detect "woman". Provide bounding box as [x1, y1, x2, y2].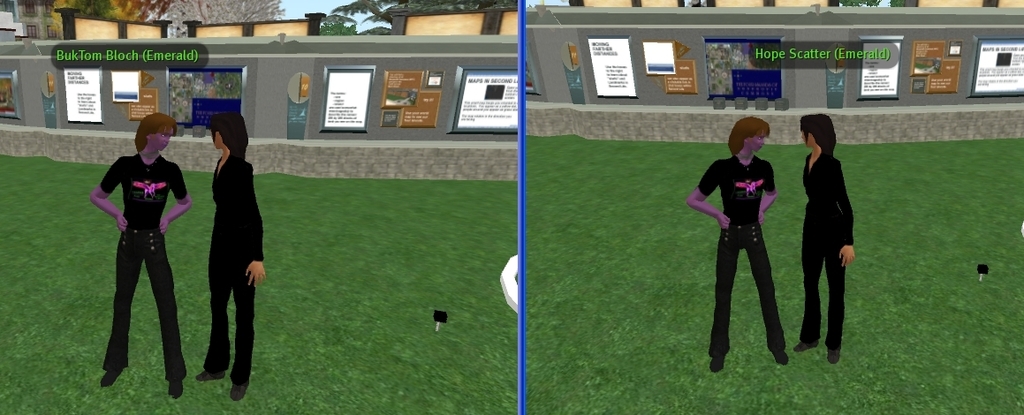
[89, 109, 191, 399].
